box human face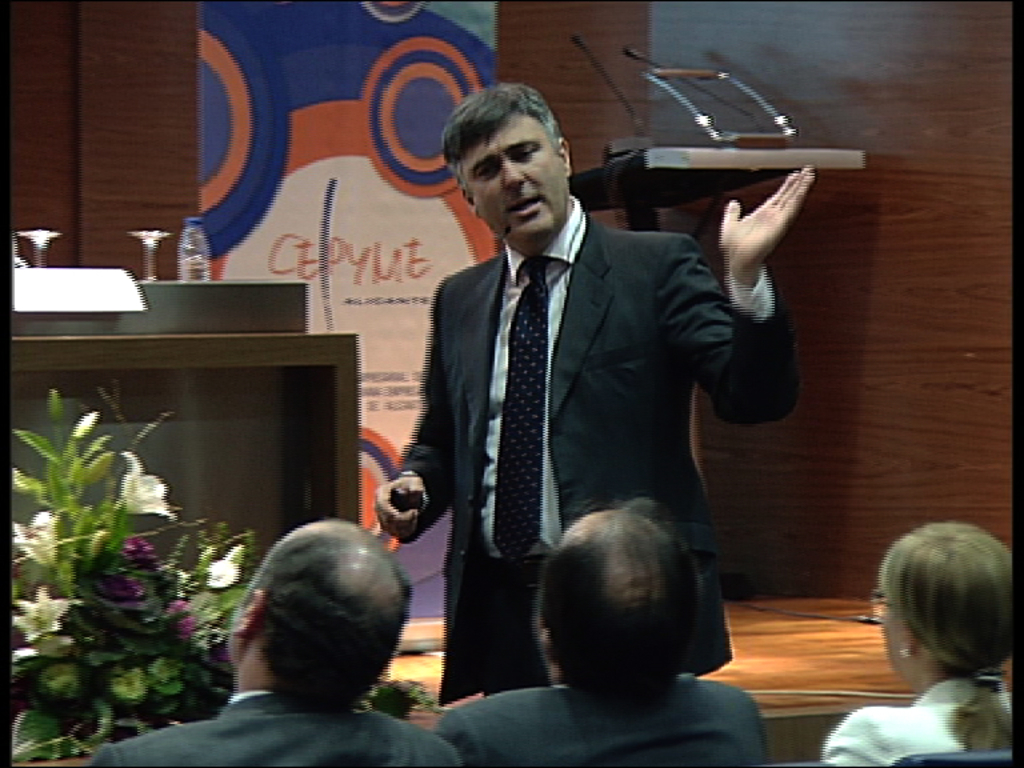
(left=873, top=587, right=897, bottom=673)
